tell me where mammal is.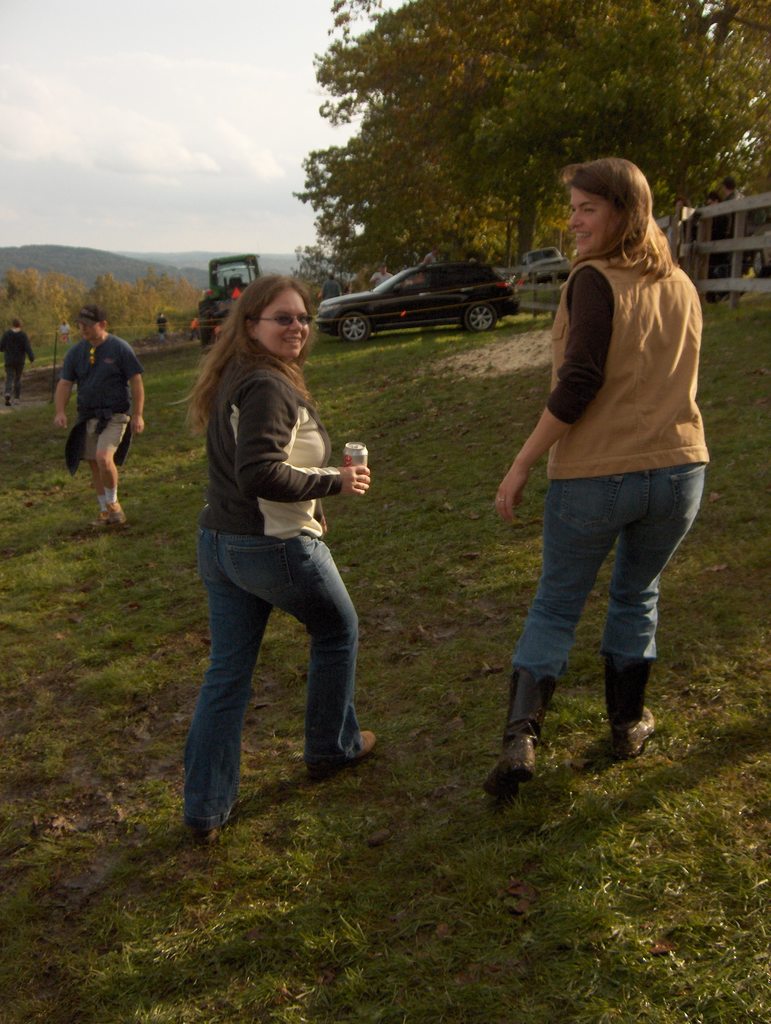
mammal is at [left=53, top=302, right=146, bottom=533].
